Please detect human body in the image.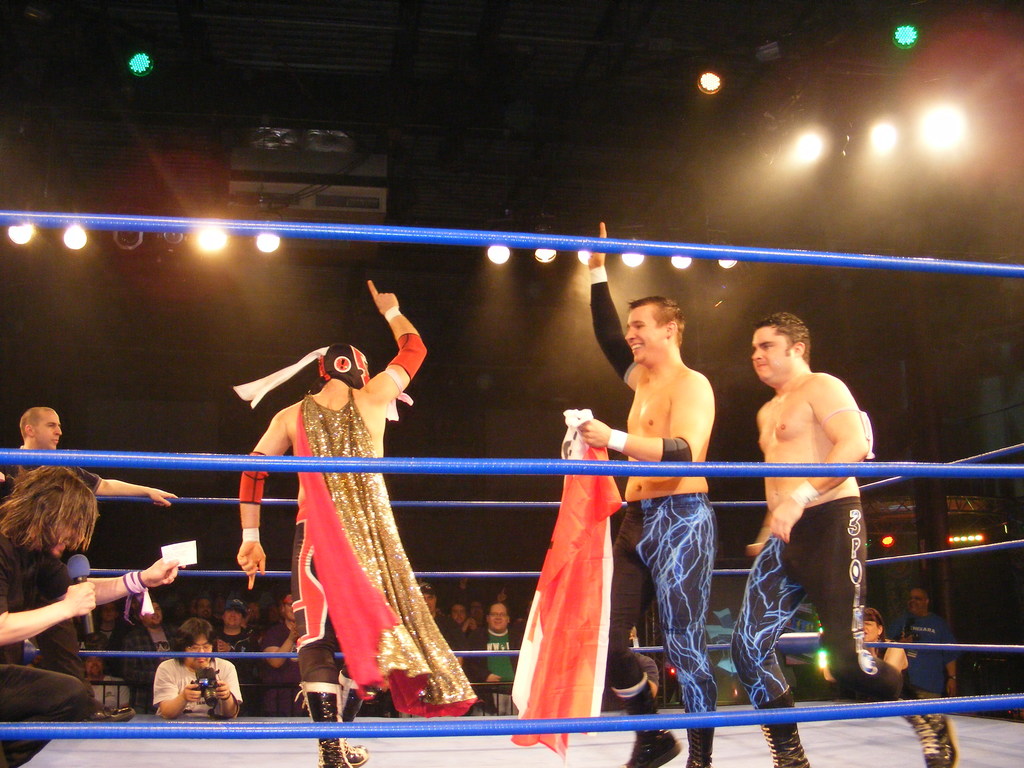
bbox(215, 600, 252, 658).
